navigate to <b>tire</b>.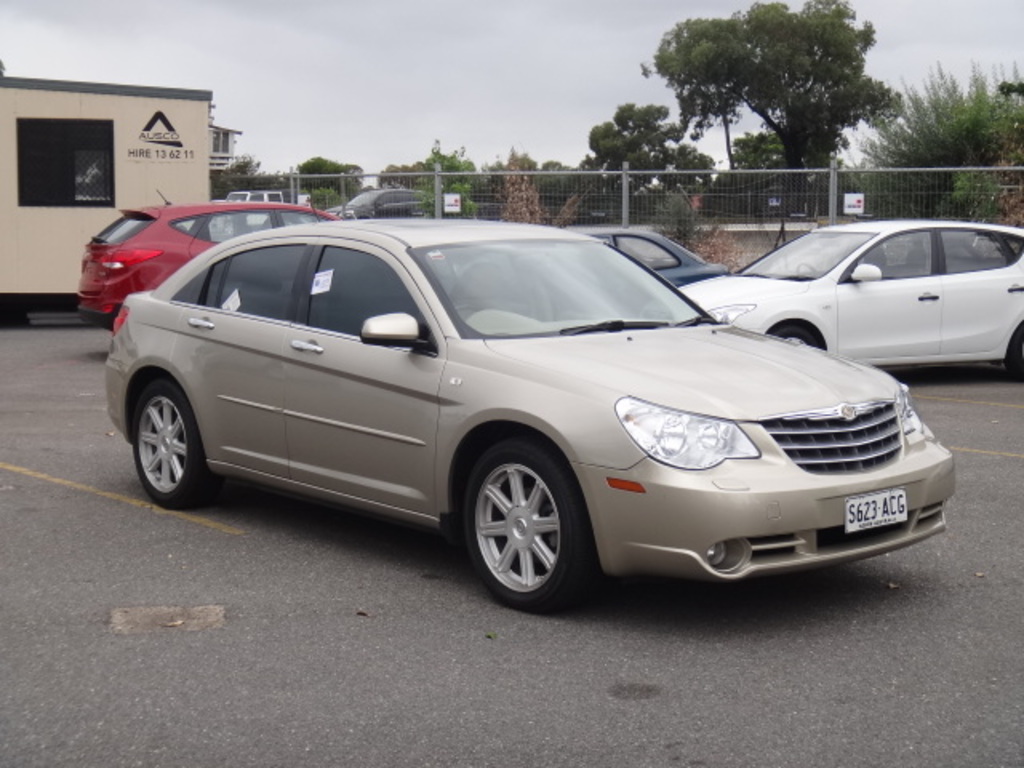
Navigation target: [458, 443, 590, 610].
